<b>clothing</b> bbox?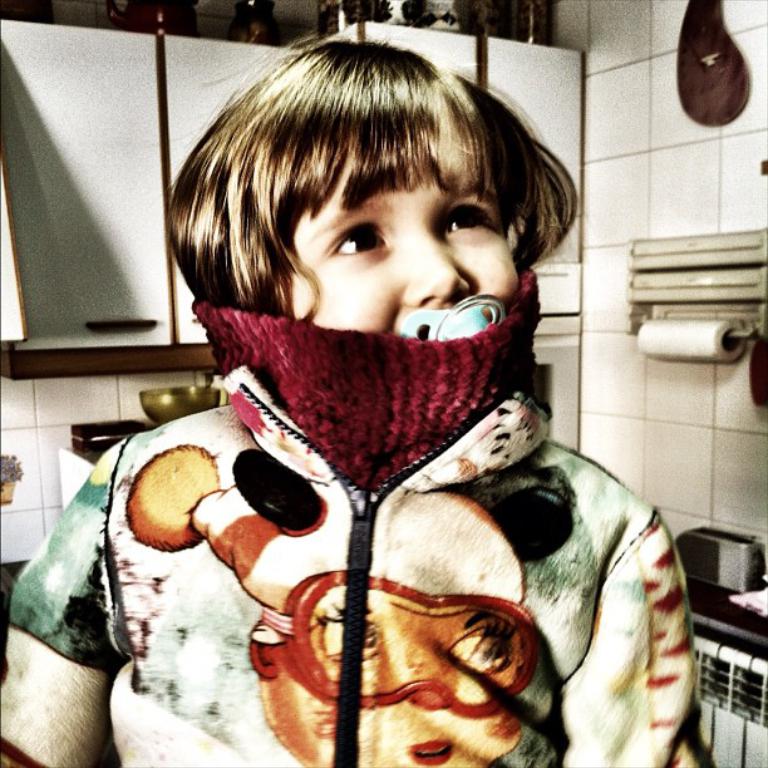
left=0, top=302, right=725, bottom=767
